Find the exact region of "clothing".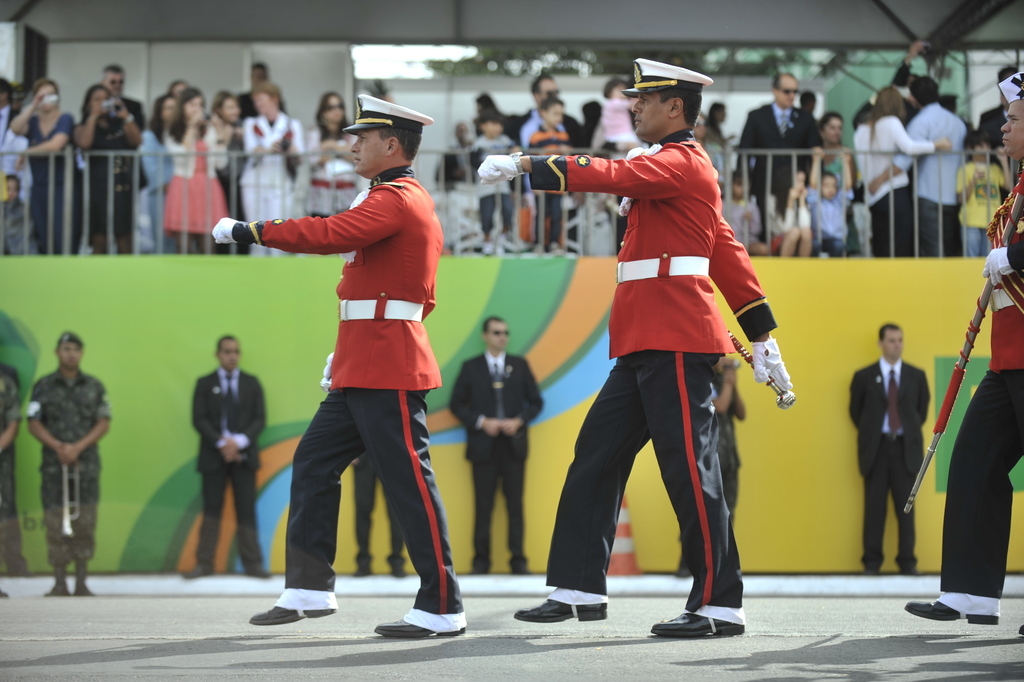
Exact region: bbox(0, 191, 41, 262).
